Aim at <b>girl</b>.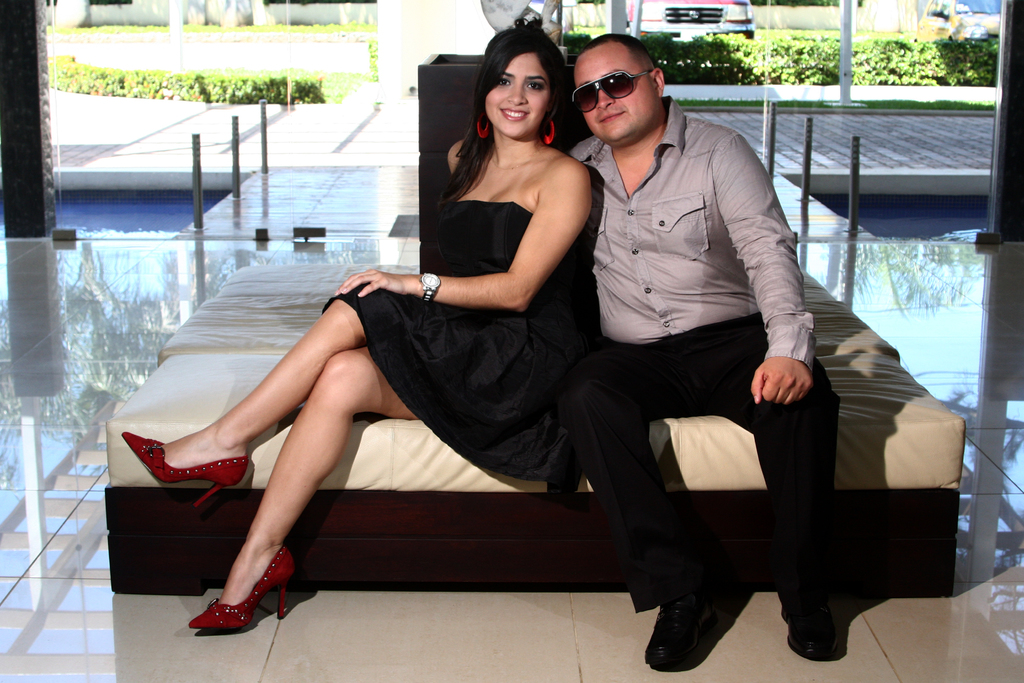
Aimed at crop(122, 21, 612, 630).
